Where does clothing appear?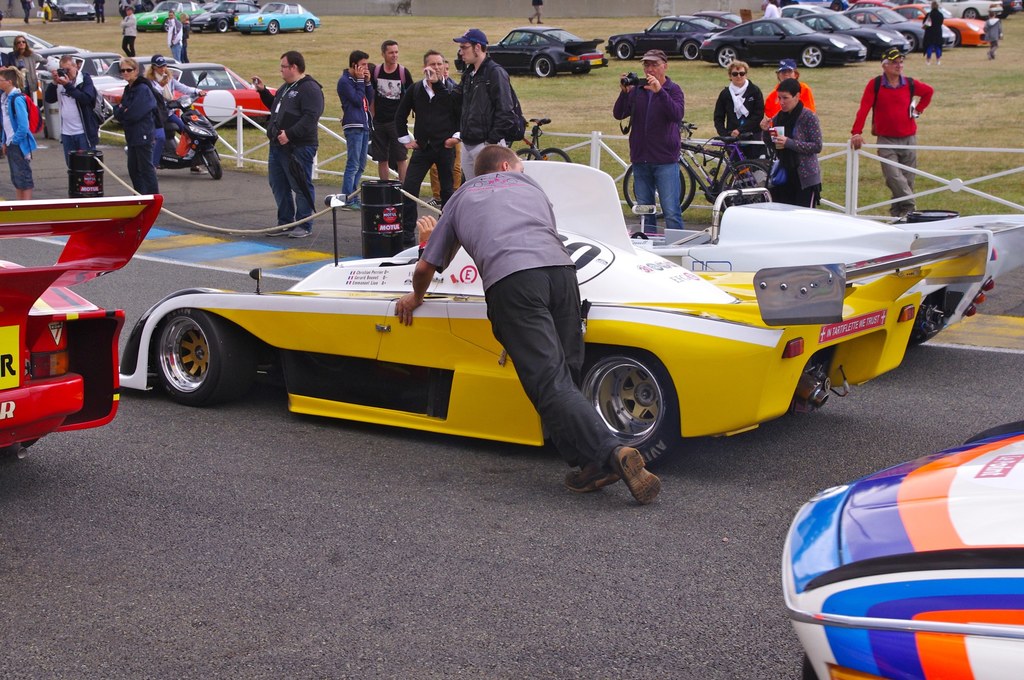
Appears at <bbox>609, 76, 686, 162</bbox>.
